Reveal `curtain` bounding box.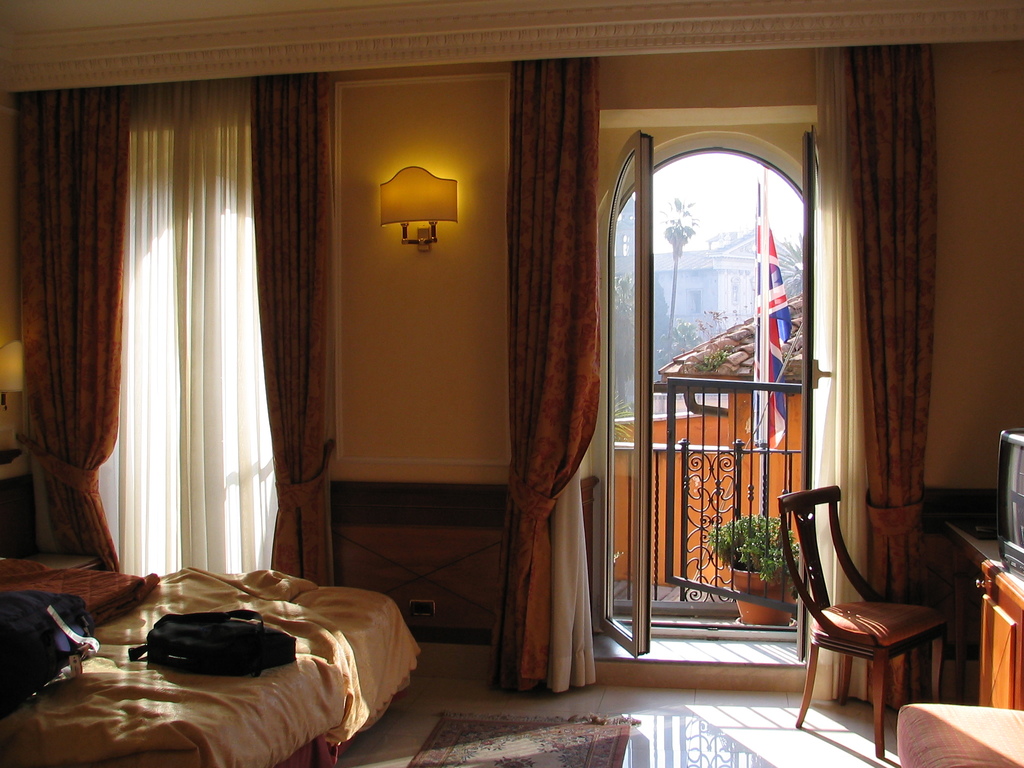
Revealed: 251,79,330,589.
